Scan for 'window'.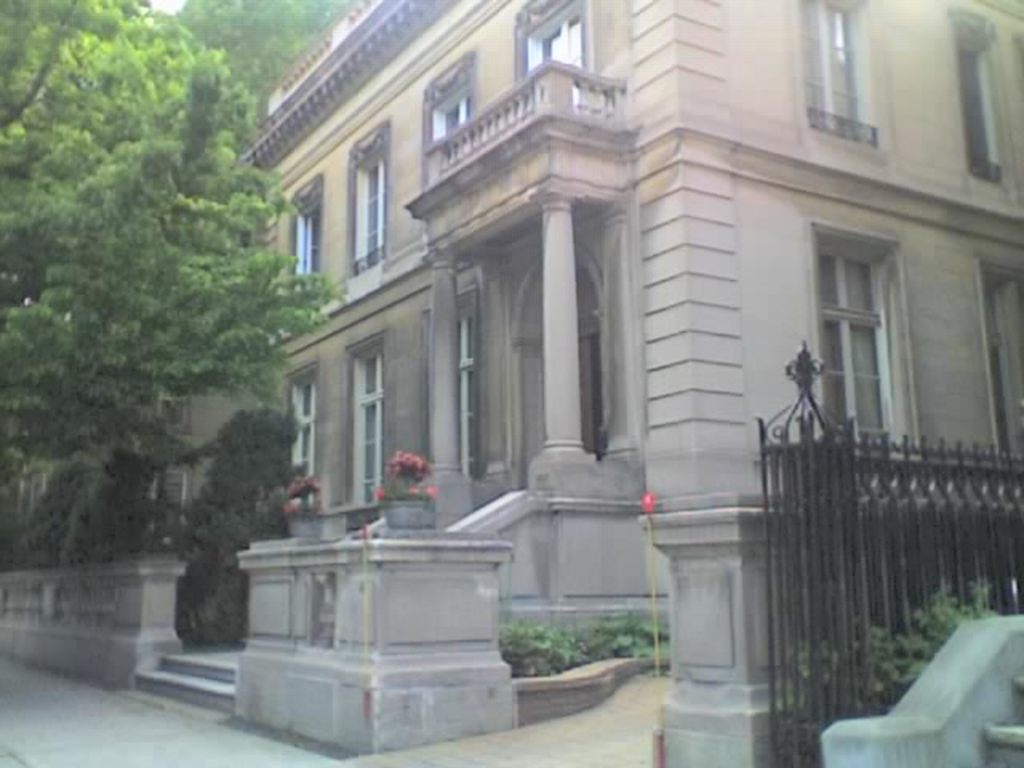
Scan result: x1=430, y1=80, x2=469, y2=144.
